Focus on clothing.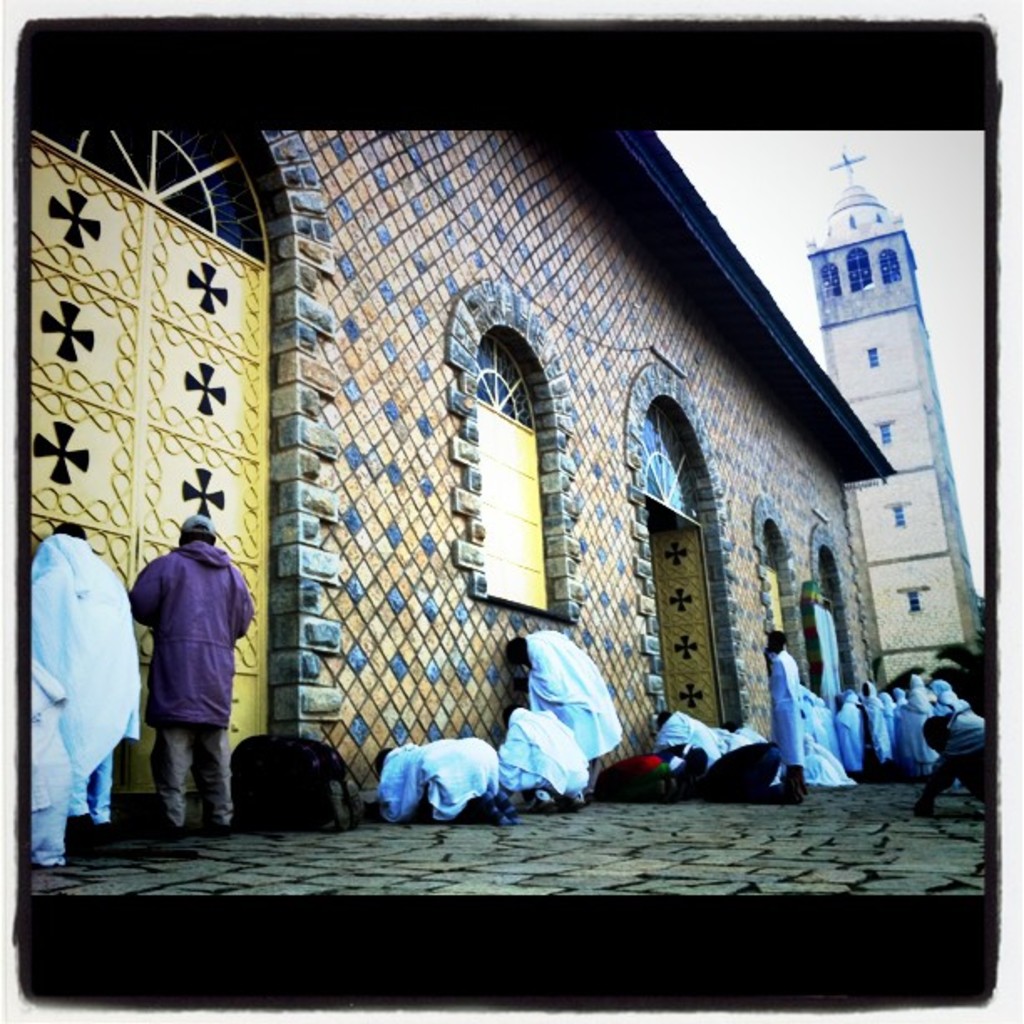
Focused at x1=22 y1=654 x2=74 y2=863.
